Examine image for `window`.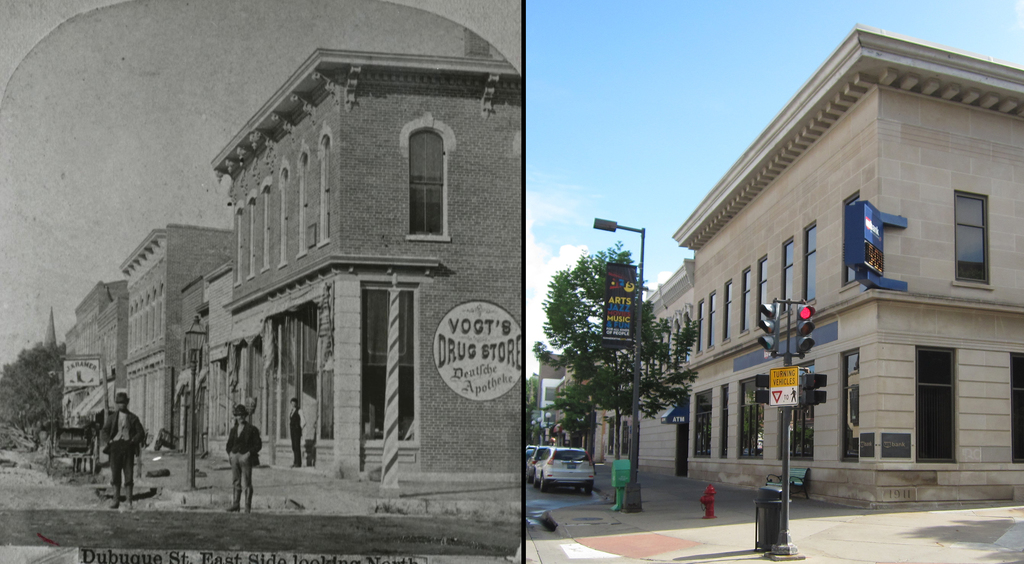
Examination result: <region>840, 351, 860, 459</region>.
